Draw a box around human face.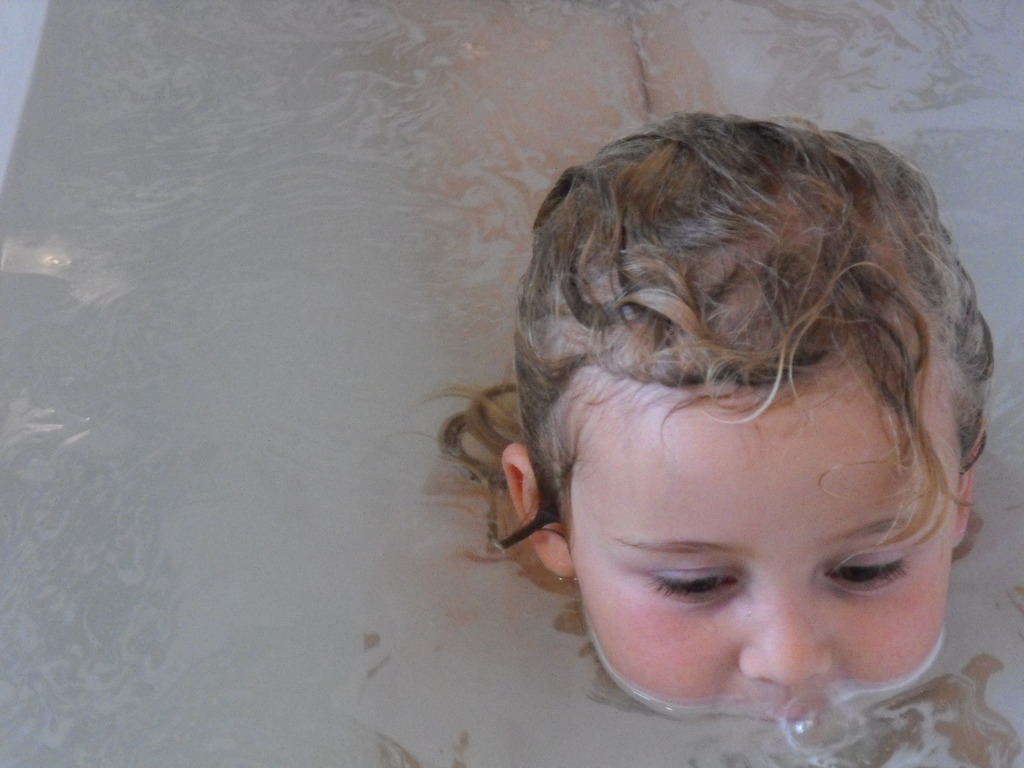
576, 380, 960, 721.
